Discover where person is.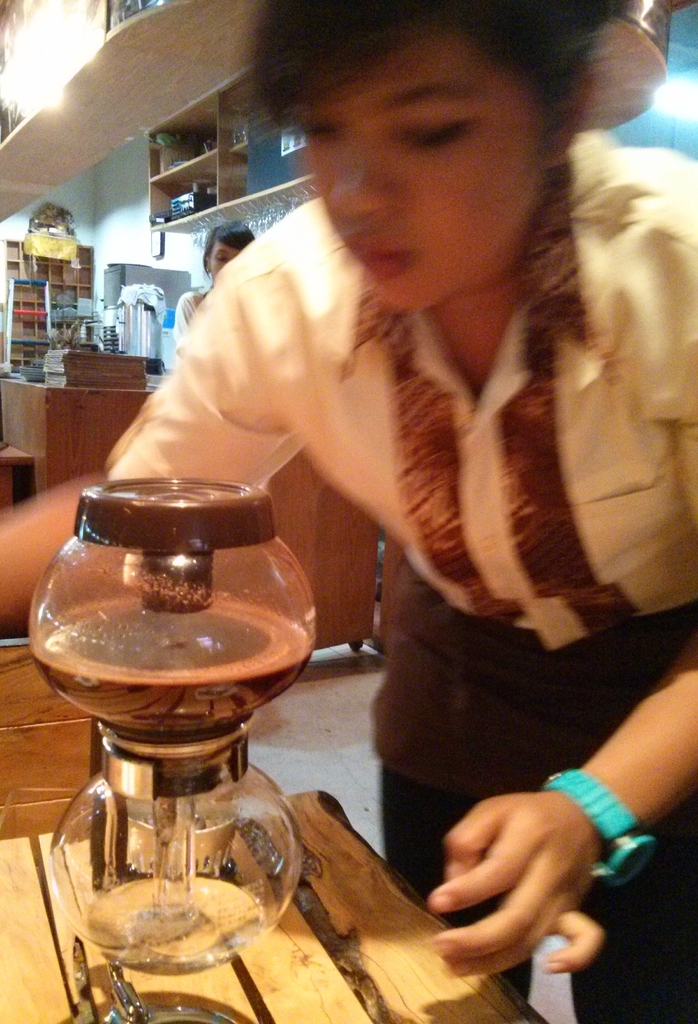
Discovered at crop(177, 223, 260, 344).
